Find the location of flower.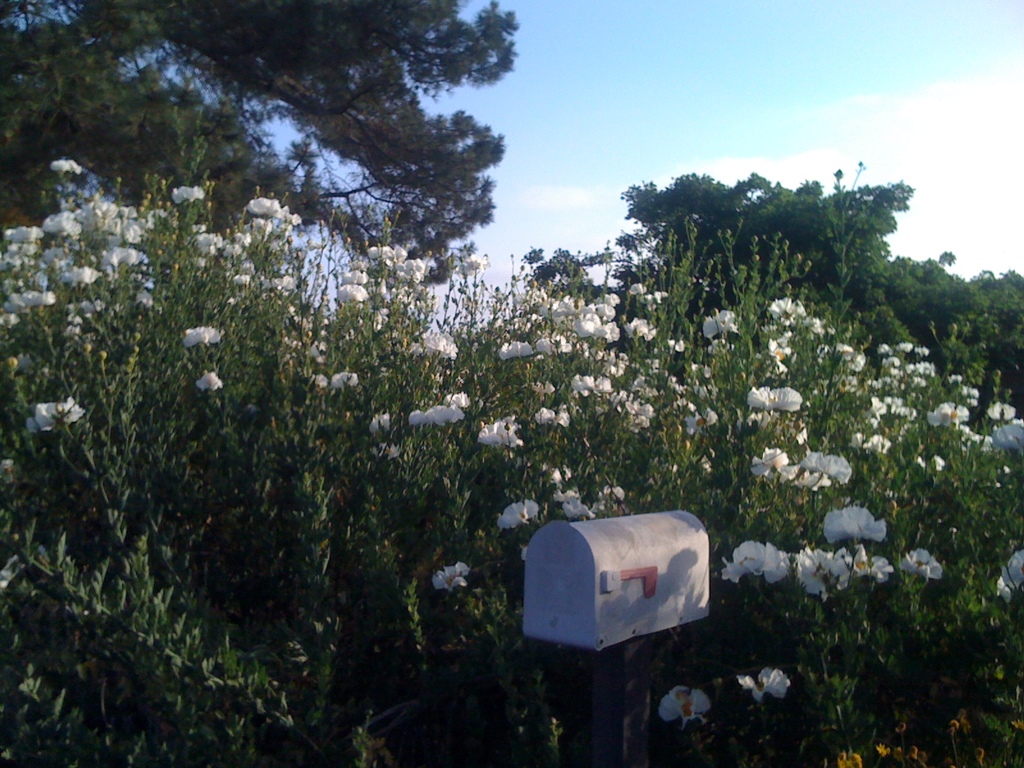
Location: 26,401,90,436.
